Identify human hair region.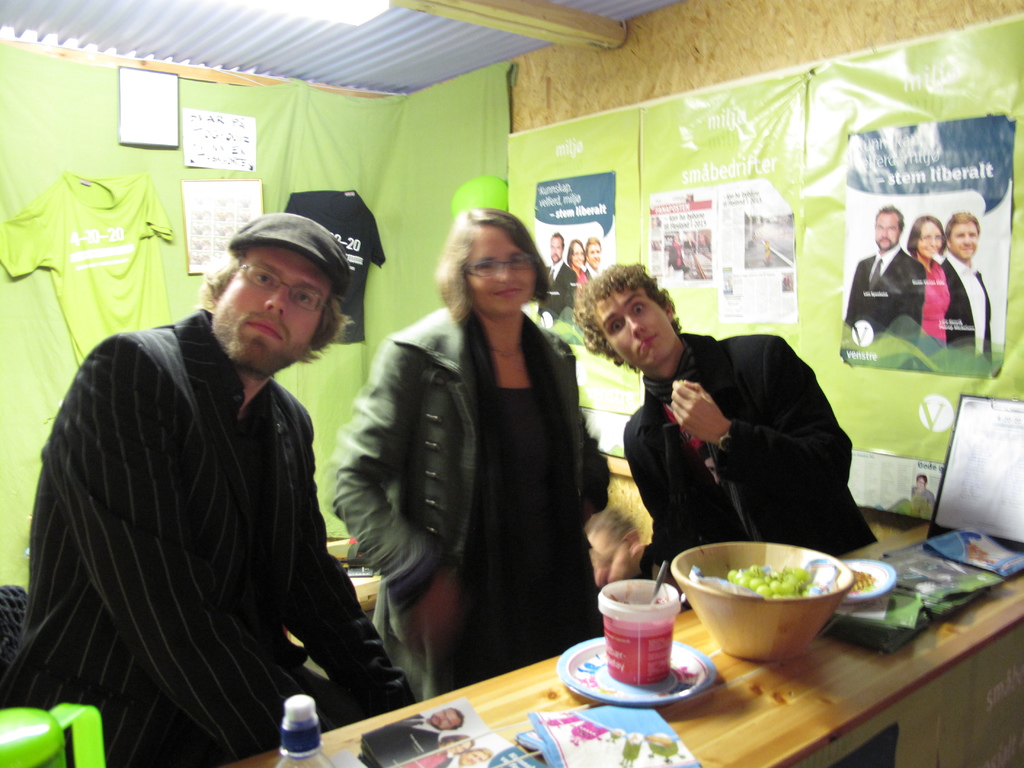
Region: 568/239/583/253.
